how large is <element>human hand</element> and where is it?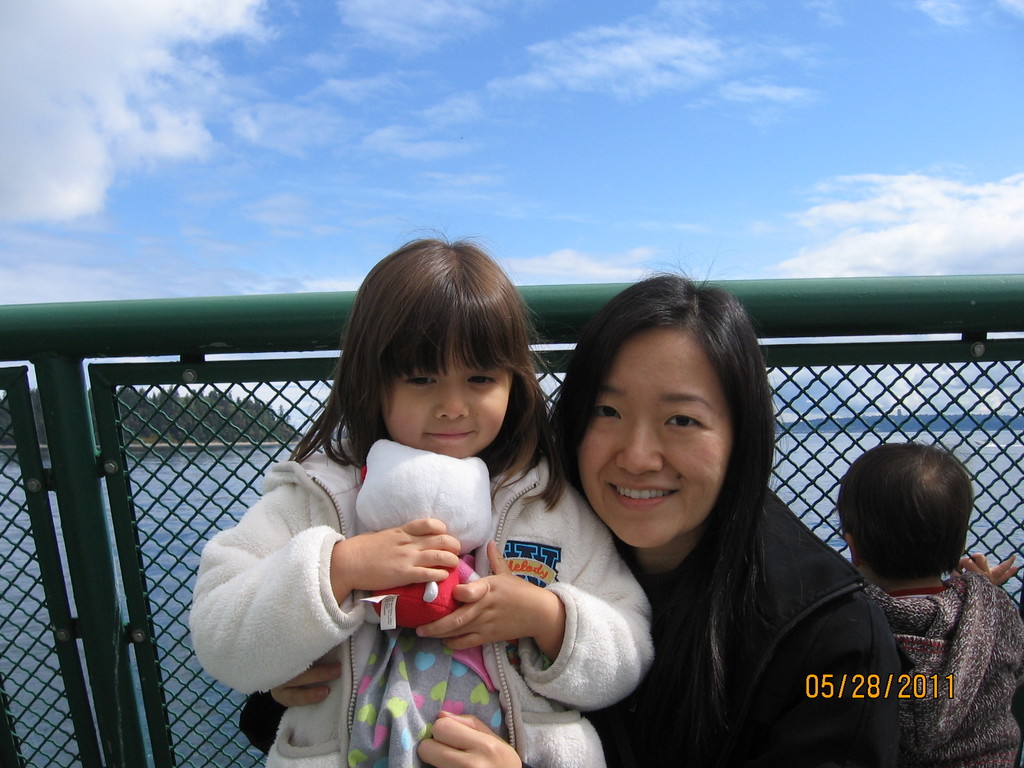
Bounding box: bbox=(412, 708, 523, 767).
